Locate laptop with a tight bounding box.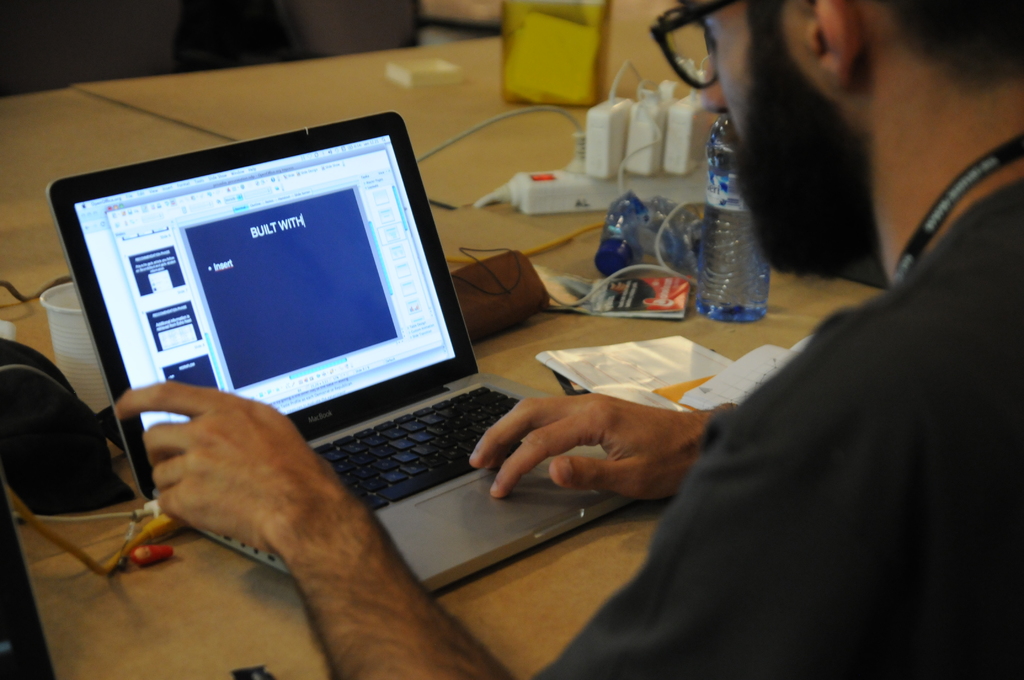
[61, 133, 580, 621].
